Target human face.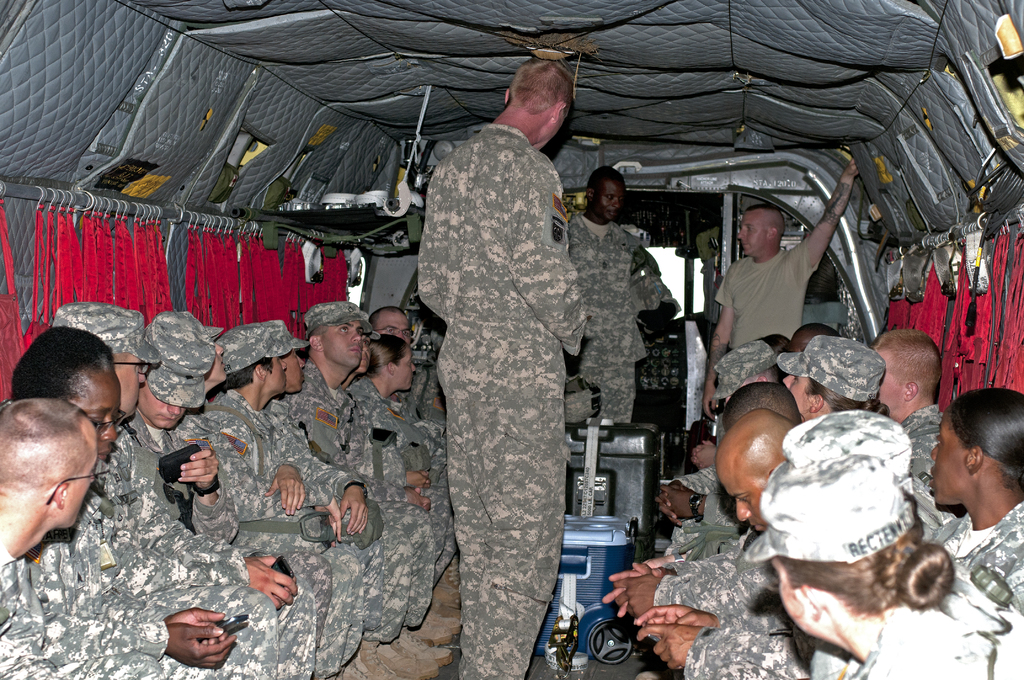
Target region: rect(266, 357, 289, 391).
